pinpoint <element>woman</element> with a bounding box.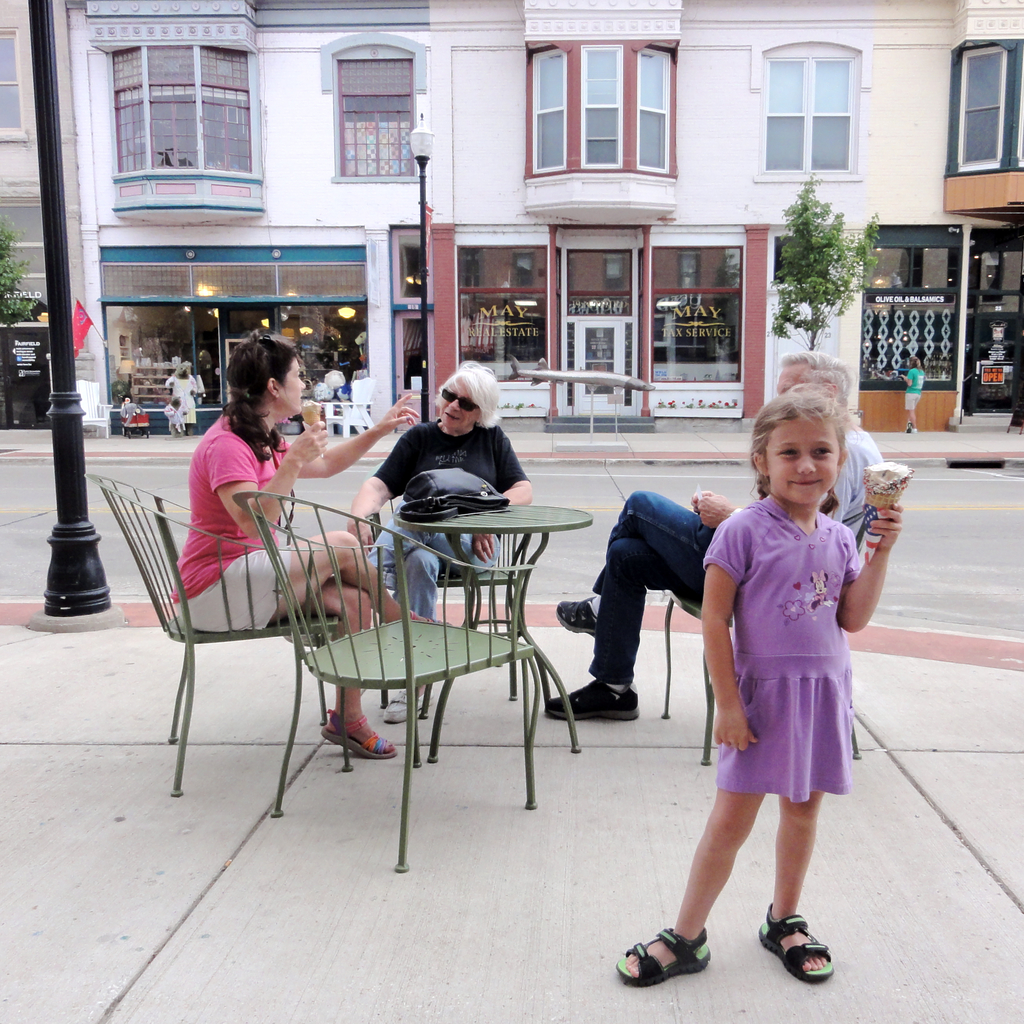
bbox=[896, 354, 931, 445].
